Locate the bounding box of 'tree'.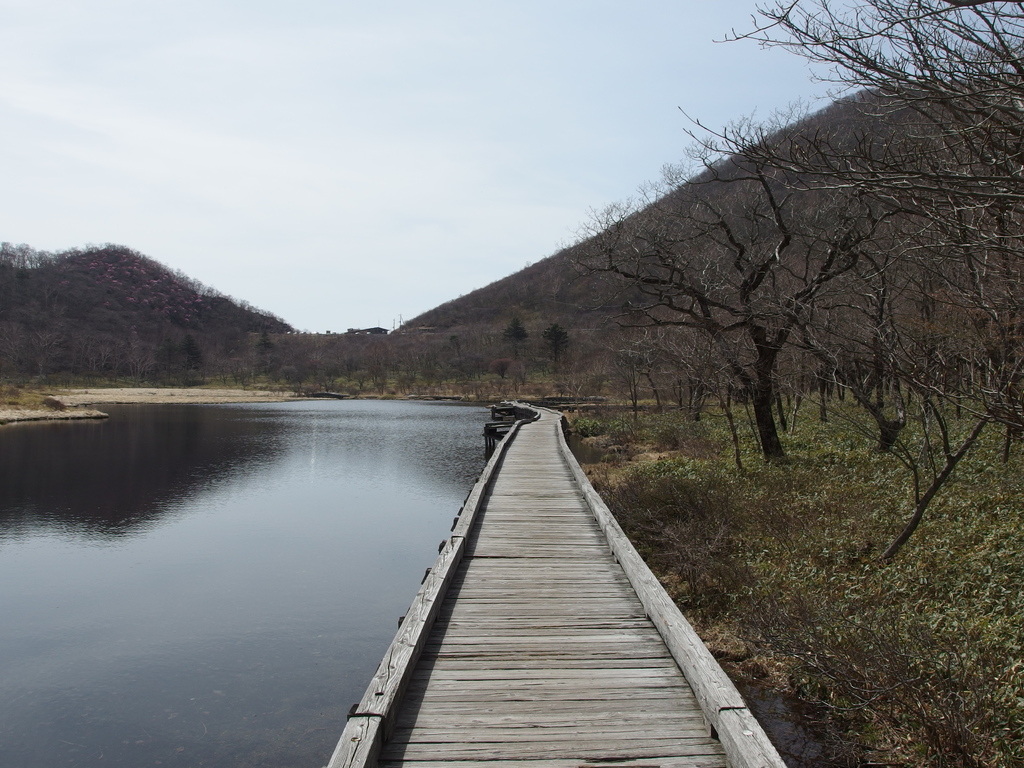
Bounding box: box=[0, 238, 93, 376].
